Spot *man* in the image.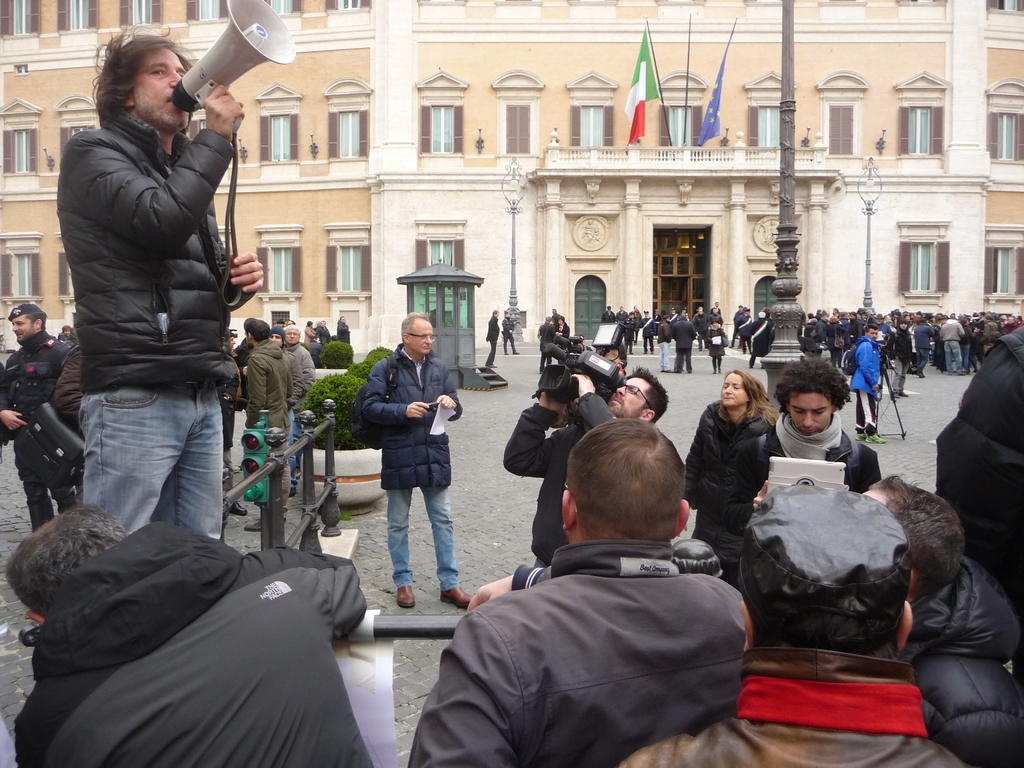
*man* found at l=655, t=309, r=671, b=372.
